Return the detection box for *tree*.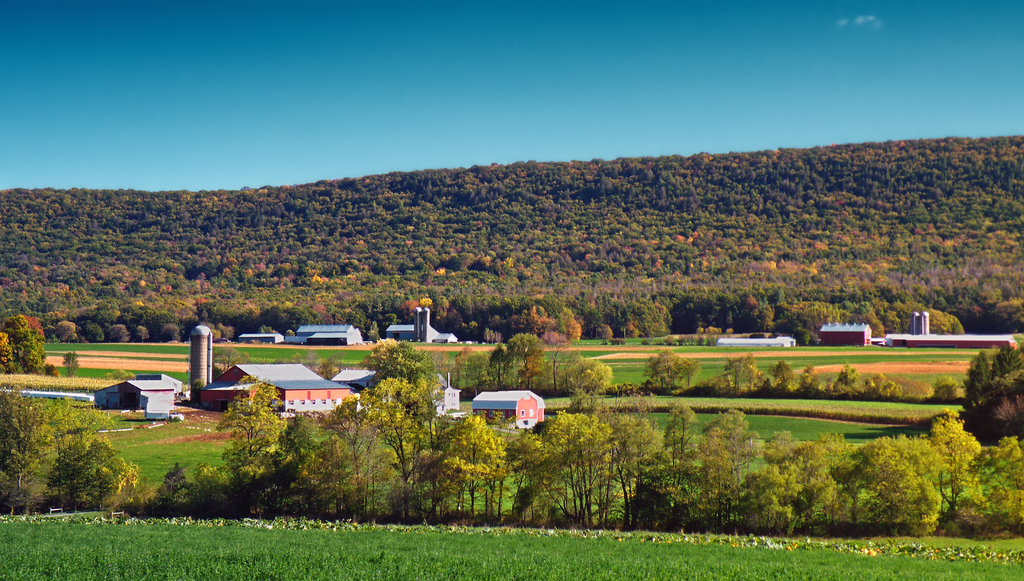
Rect(551, 353, 609, 408).
